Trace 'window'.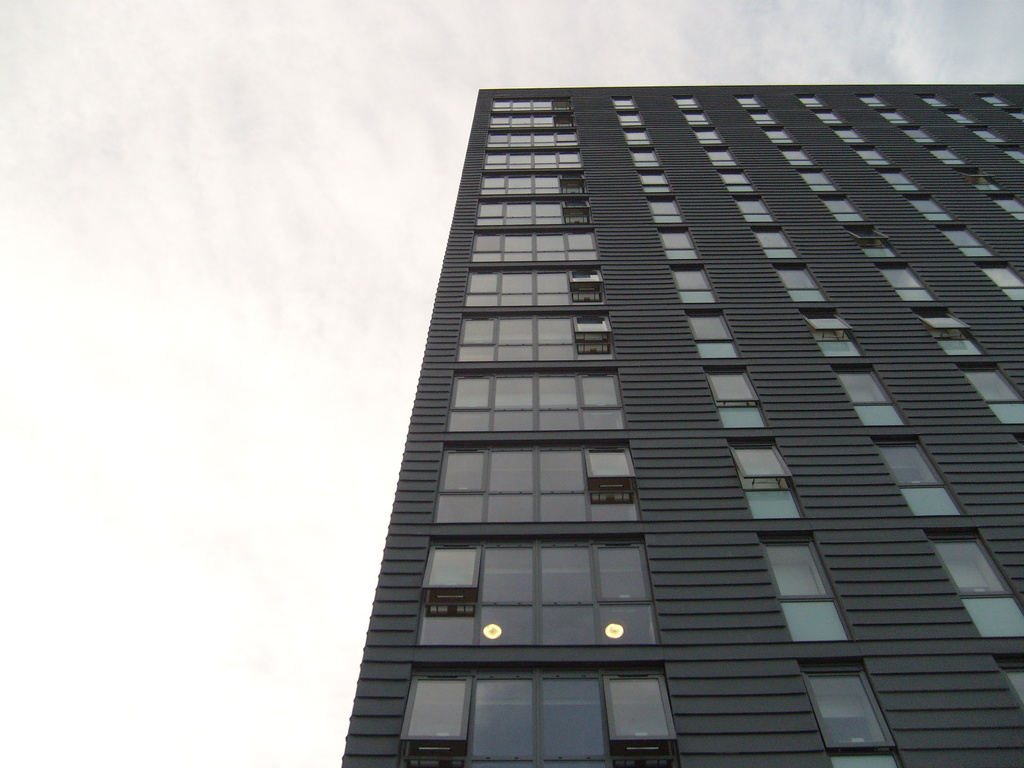
Traced to 402,676,476,759.
